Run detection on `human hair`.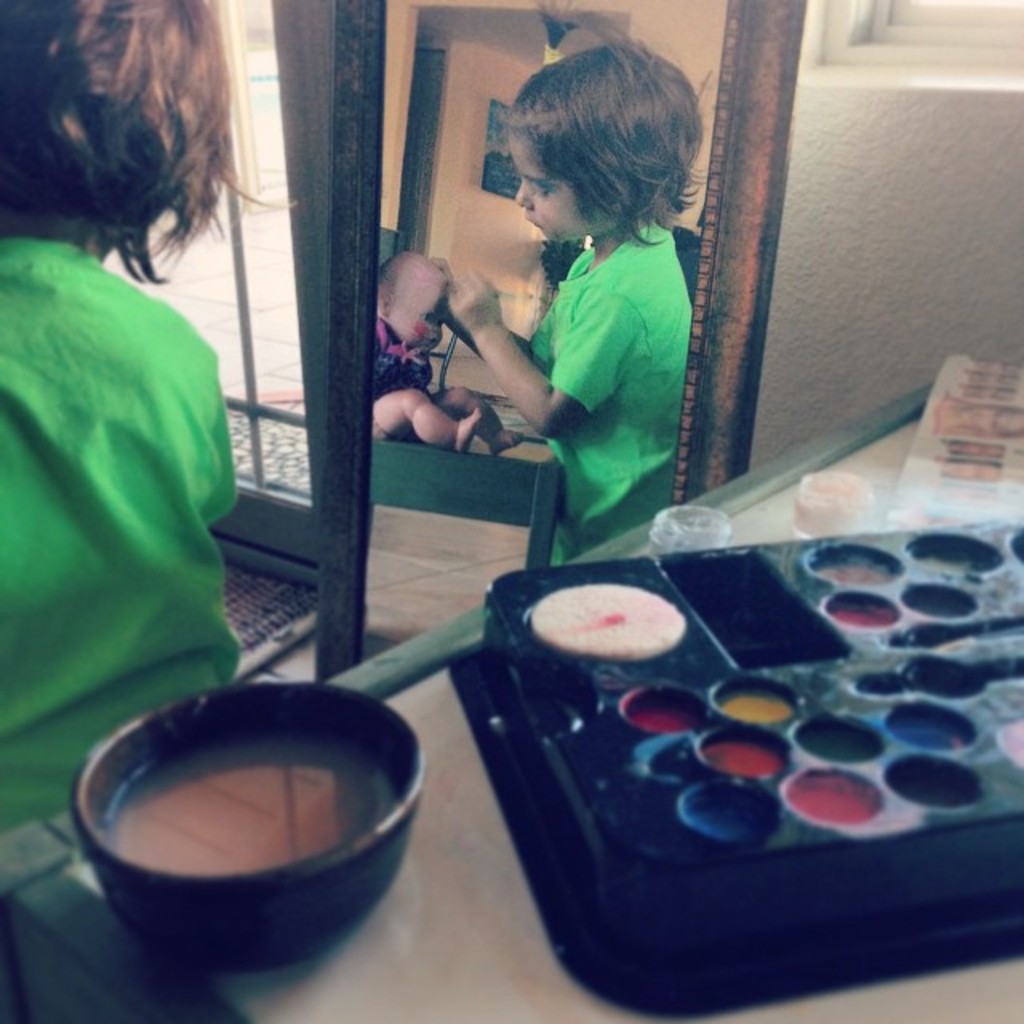
Result: region(0, 0, 301, 298).
